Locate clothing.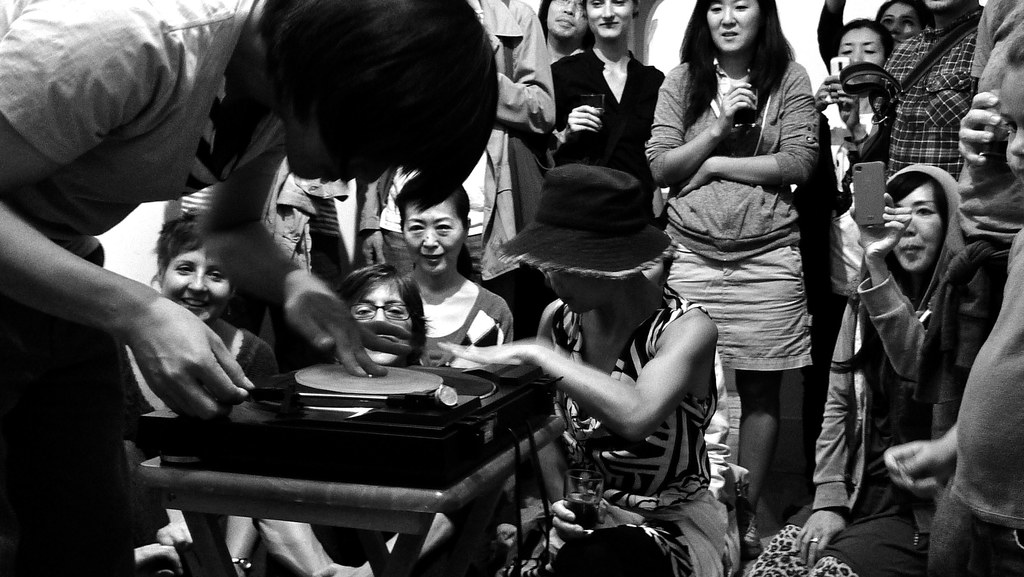
Bounding box: {"left": 0, "top": 0, "right": 284, "bottom": 576}.
